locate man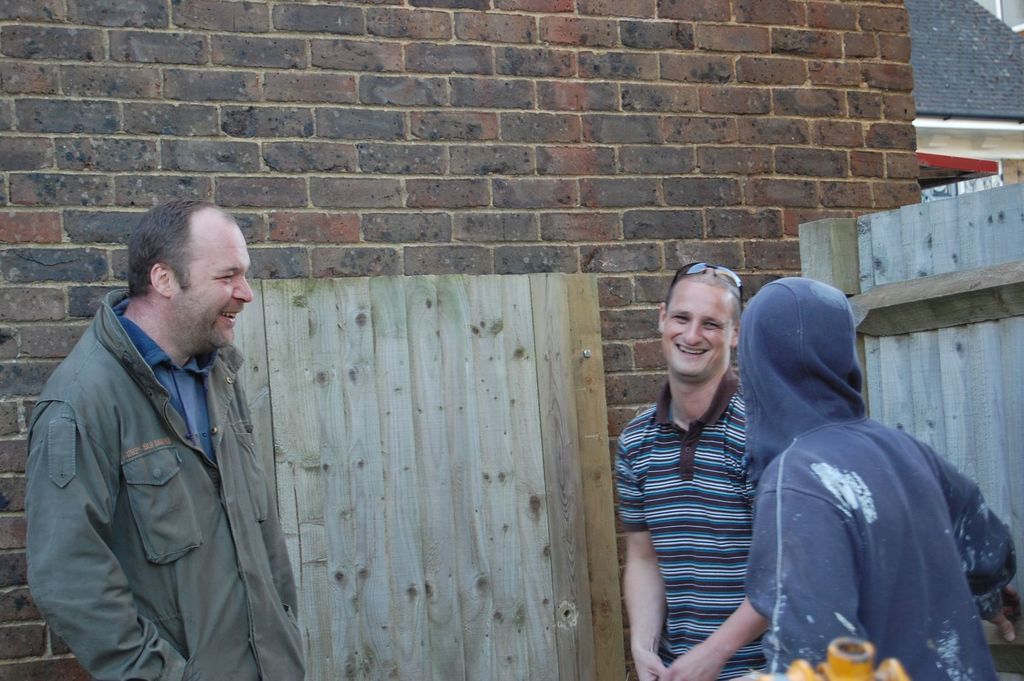
614, 262, 771, 680
